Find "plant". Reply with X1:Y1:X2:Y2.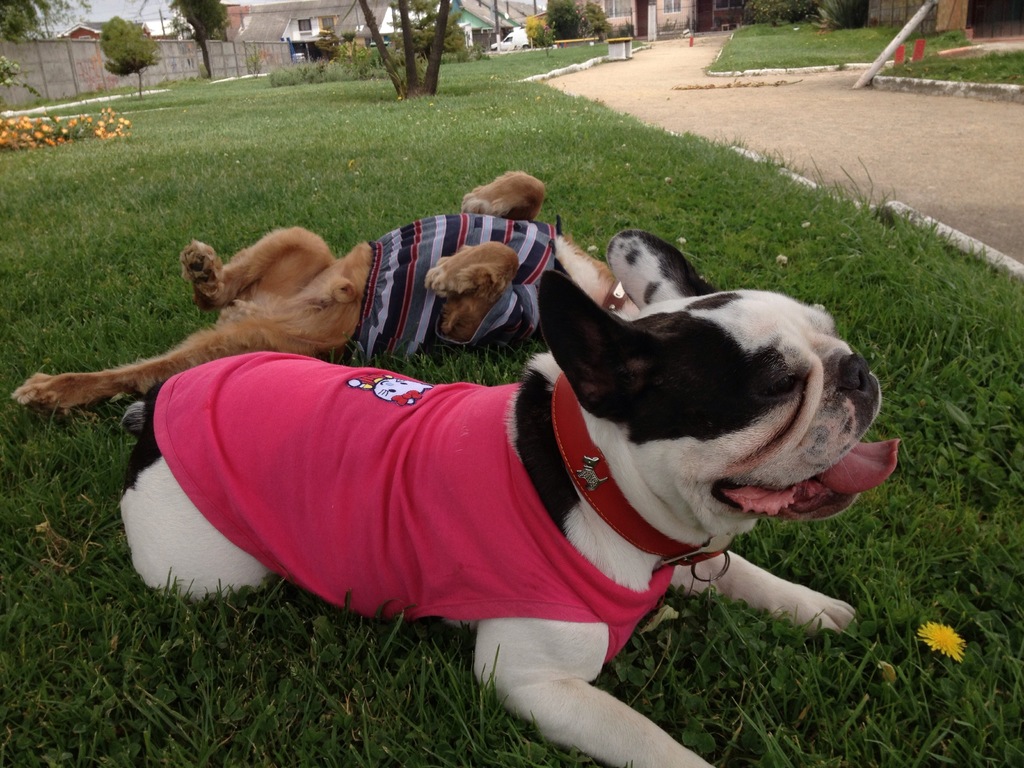
584:0:616:38.
